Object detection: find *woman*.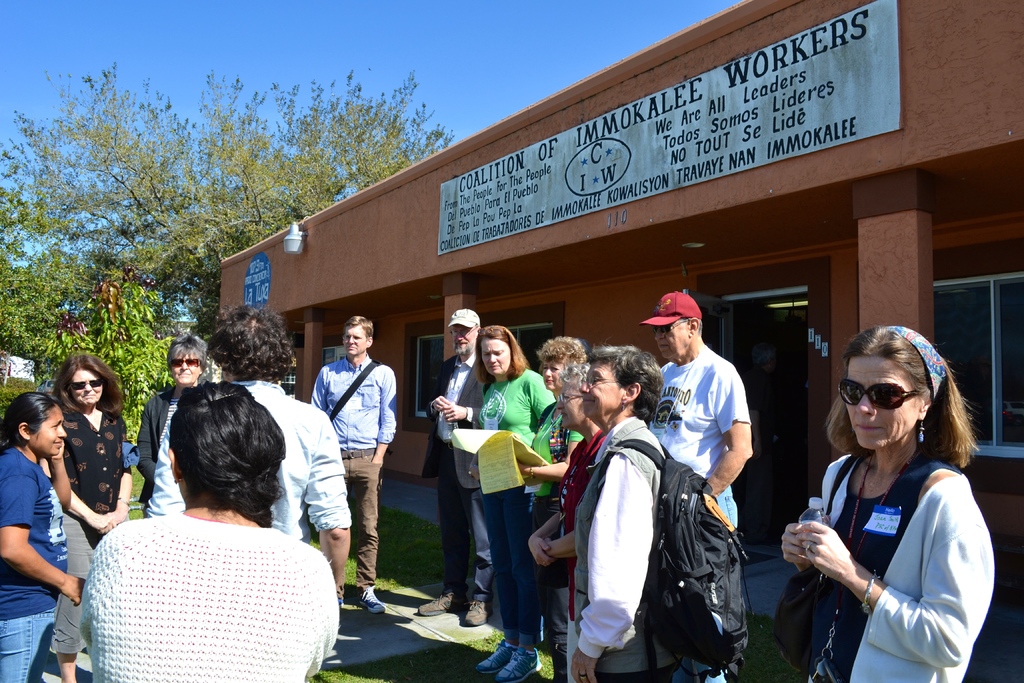
locate(474, 325, 552, 682).
